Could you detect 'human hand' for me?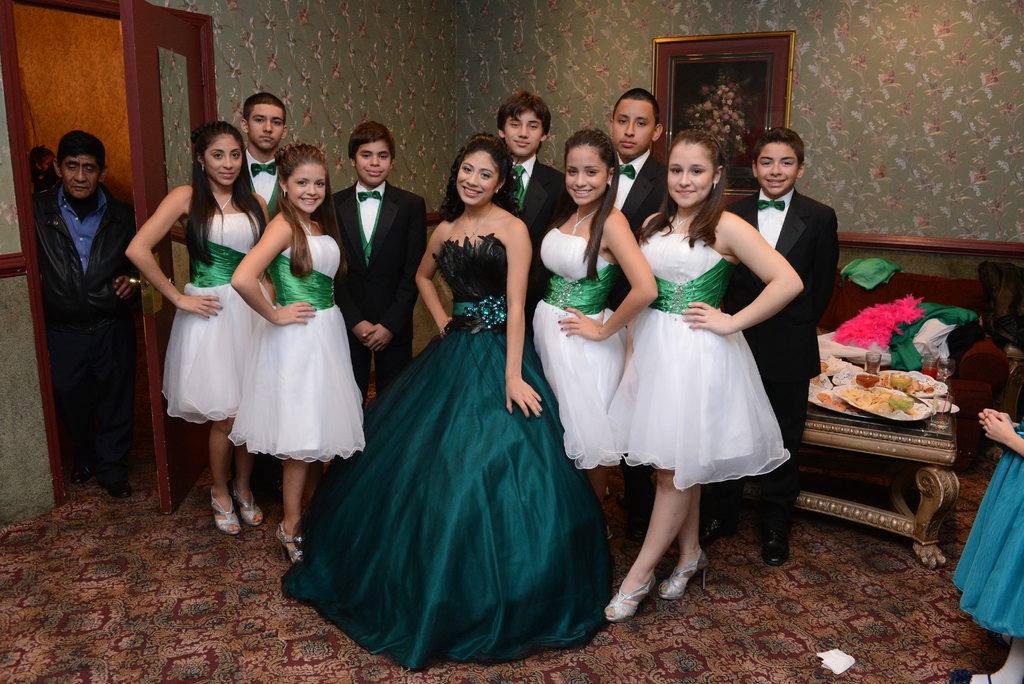
Detection result: 557,304,605,341.
